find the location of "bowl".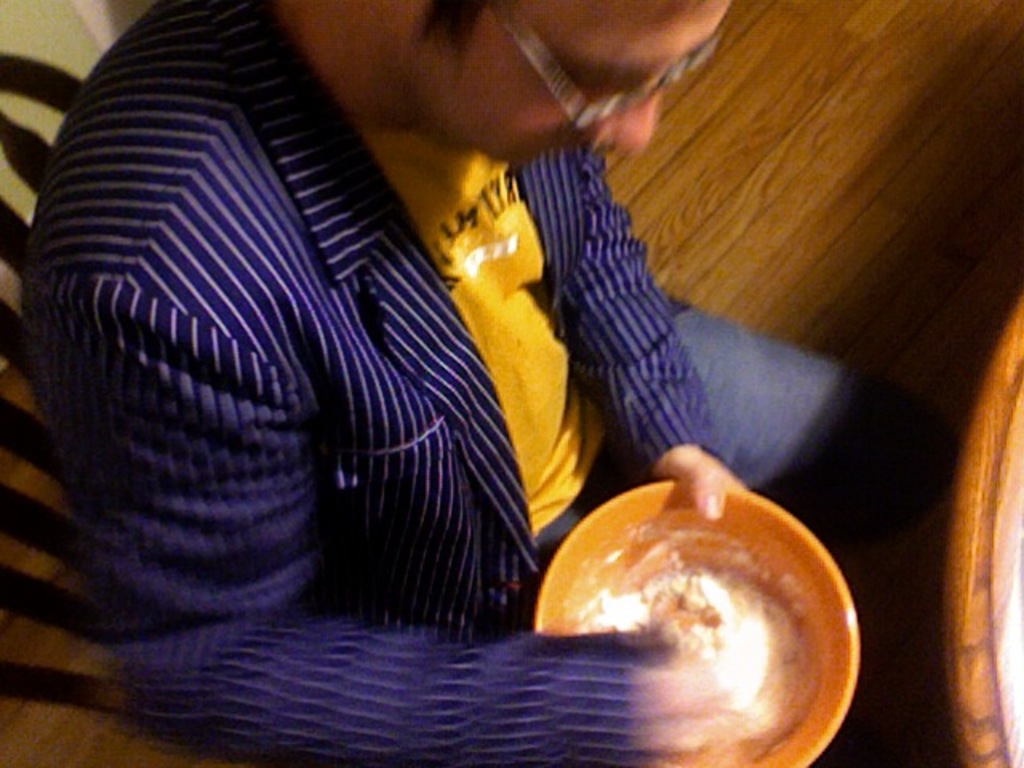
Location: (523, 470, 856, 766).
